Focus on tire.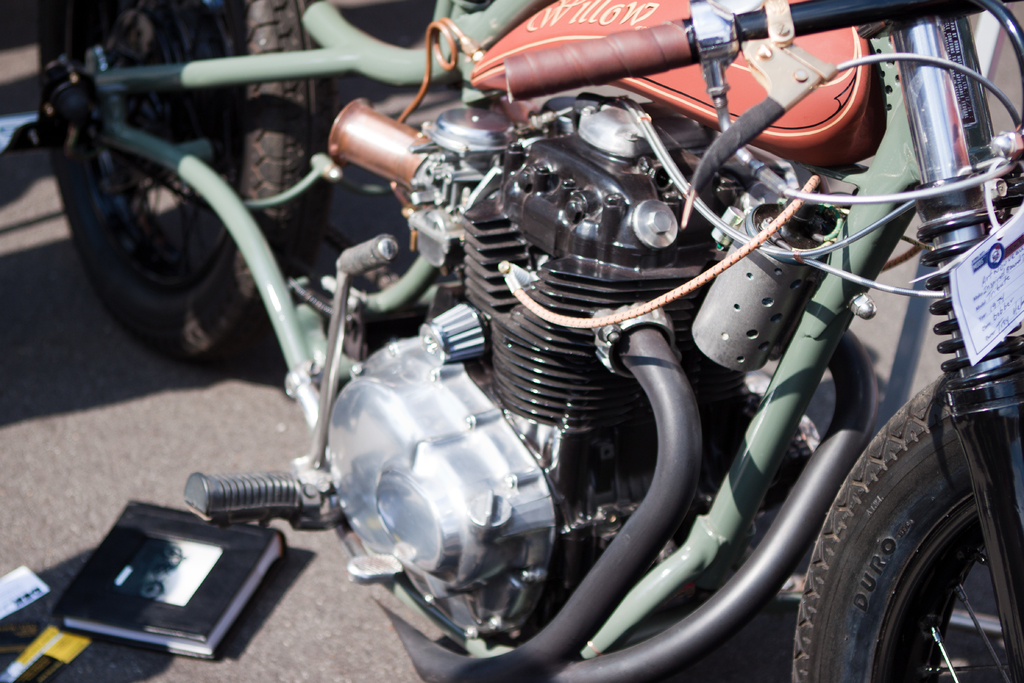
Focused at region(35, 0, 334, 363).
